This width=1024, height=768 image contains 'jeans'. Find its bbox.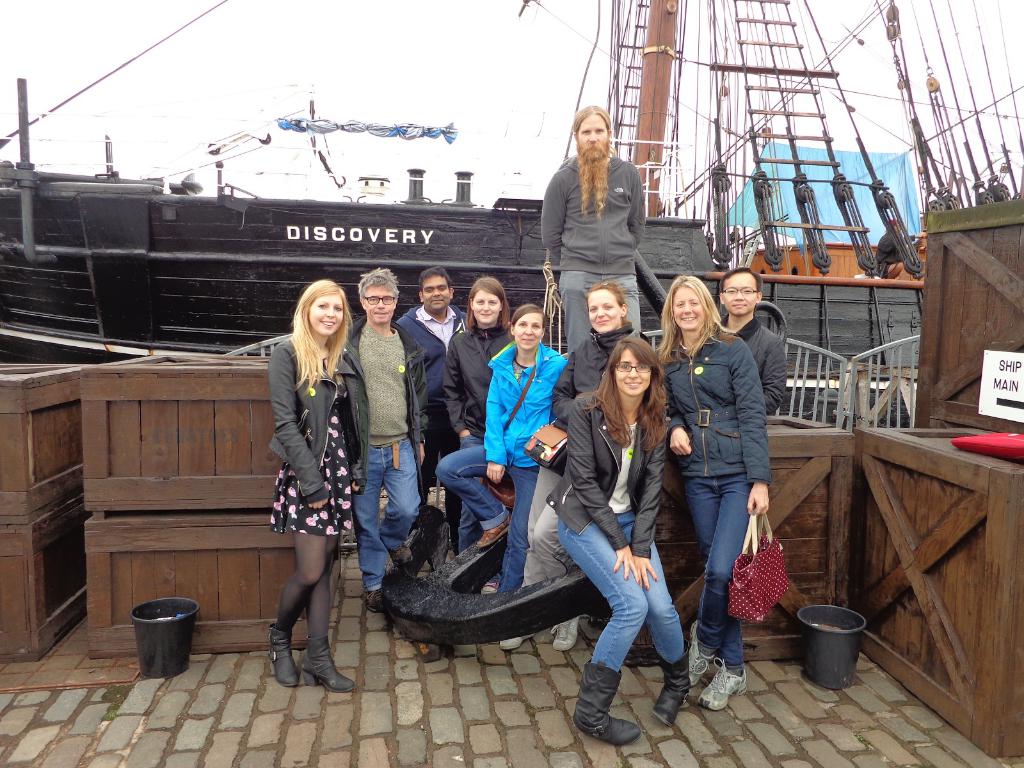
(left=356, top=441, right=427, bottom=586).
